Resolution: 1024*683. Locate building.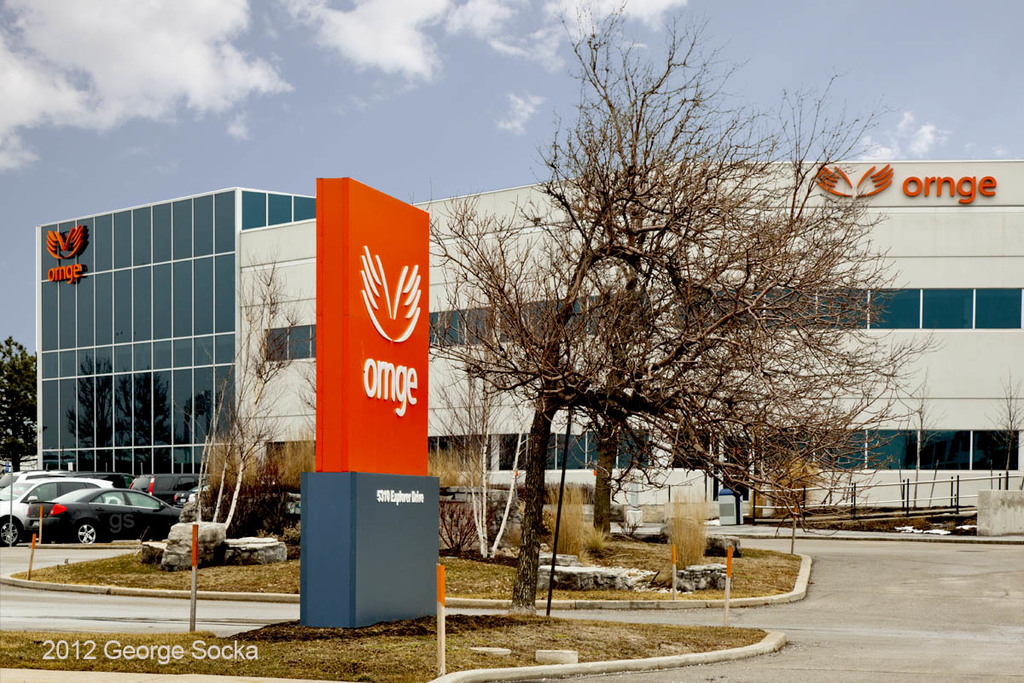
<region>236, 161, 1023, 534</region>.
